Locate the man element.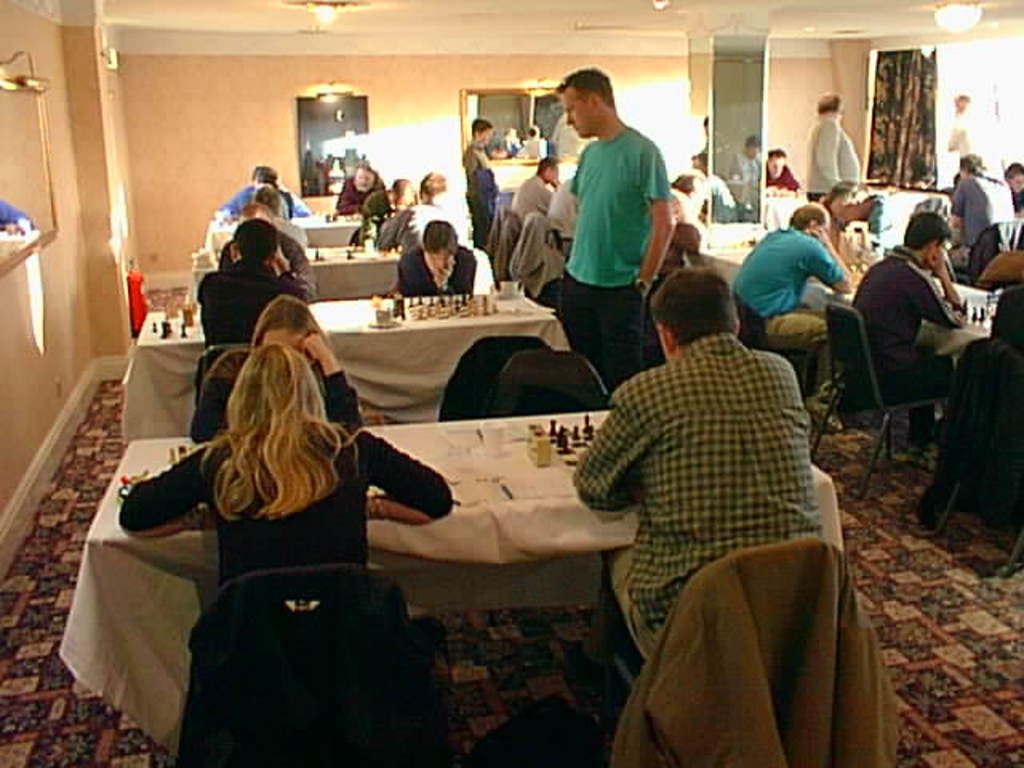
Element bbox: rect(507, 157, 565, 222).
